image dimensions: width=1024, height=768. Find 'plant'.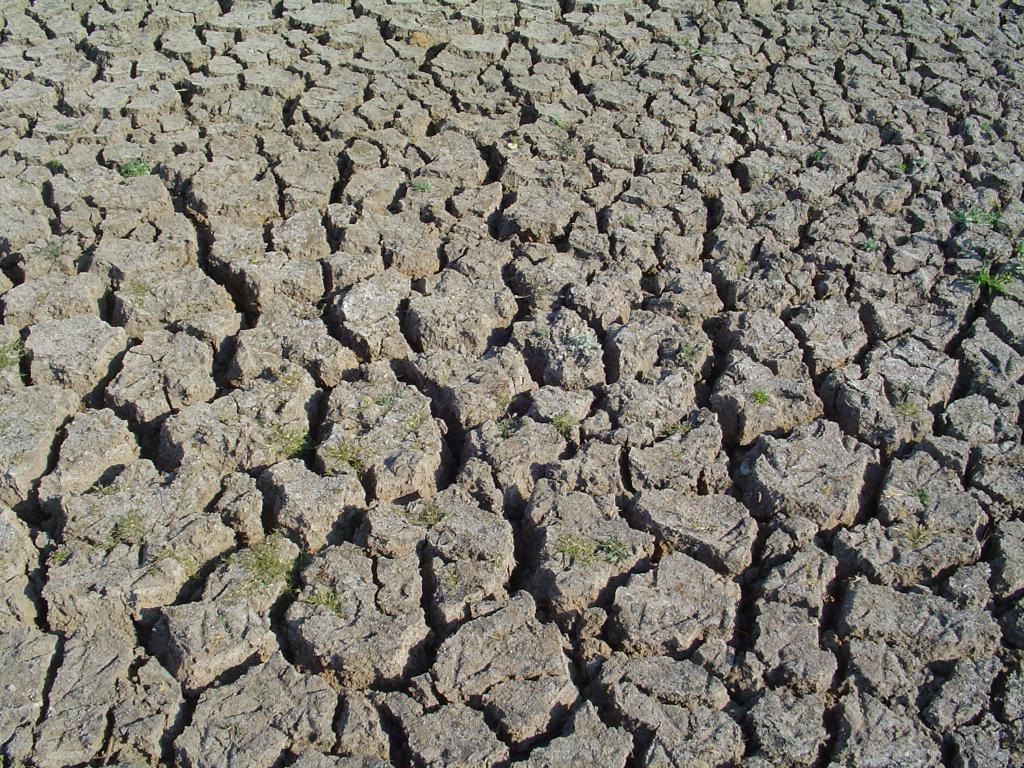
bbox(495, 387, 525, 442).
